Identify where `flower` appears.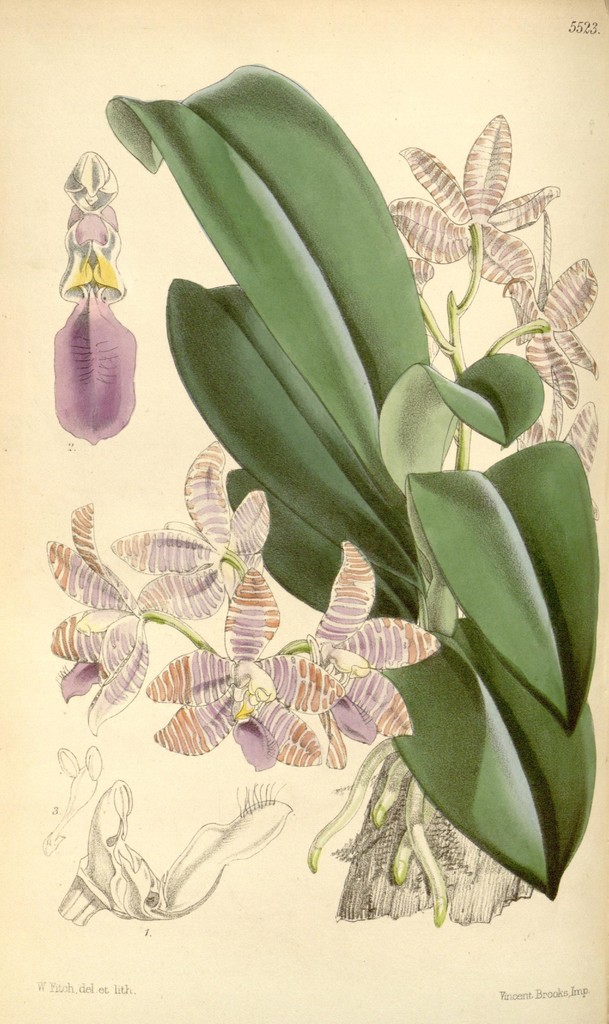
Appears at [510,361,603,515].
